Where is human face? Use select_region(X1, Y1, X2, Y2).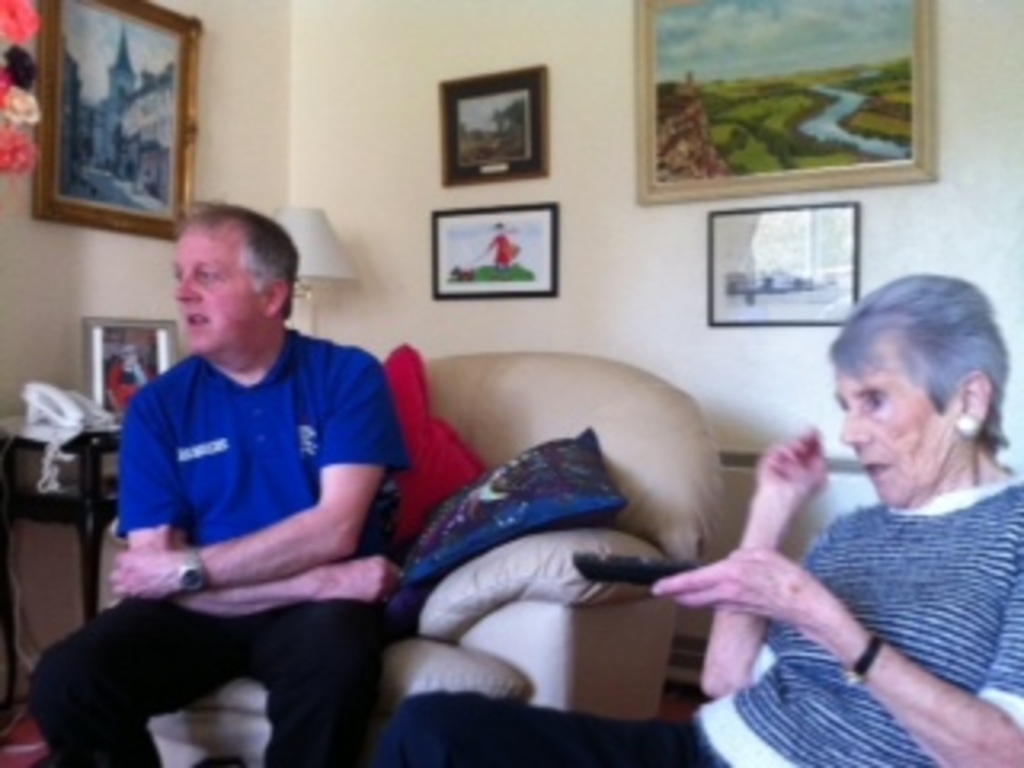
select_region(170, 234, 262, 352).
